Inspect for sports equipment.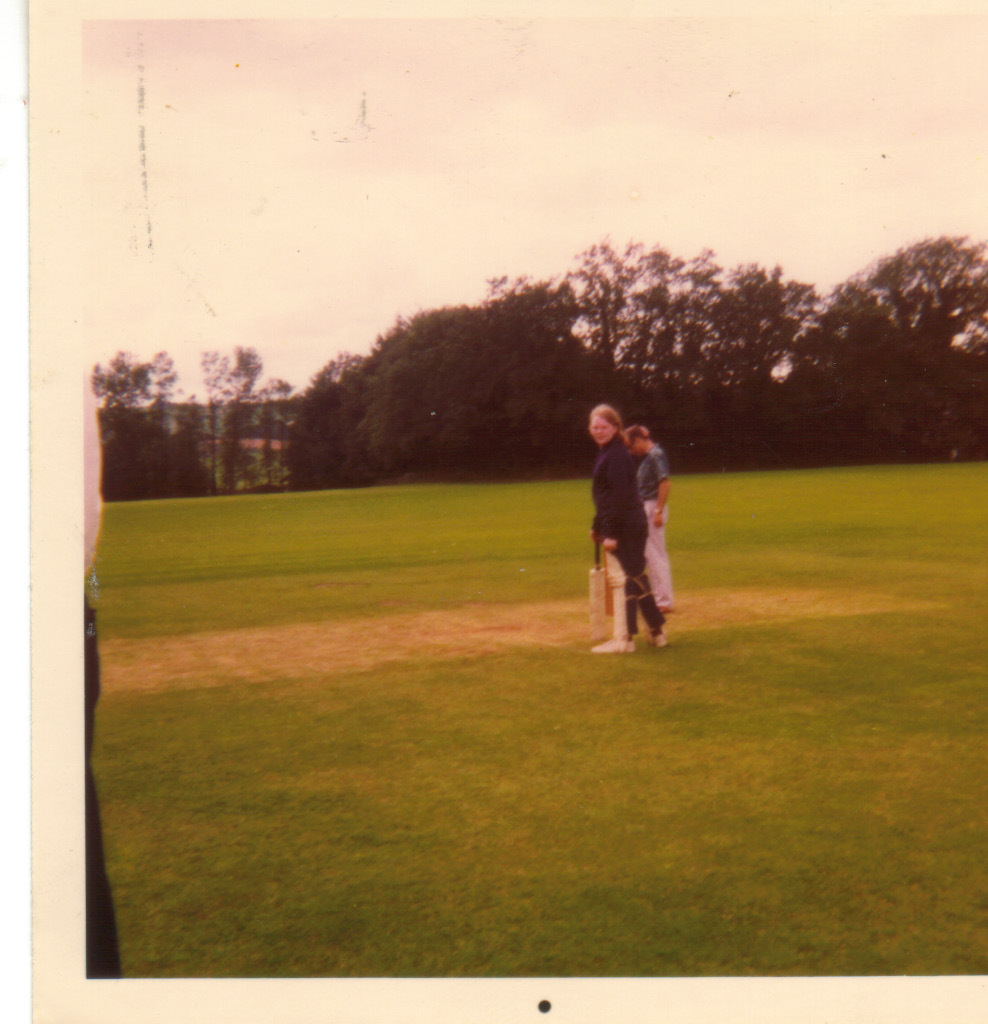
Inspection: bbox(595, 555, 632, 649).
